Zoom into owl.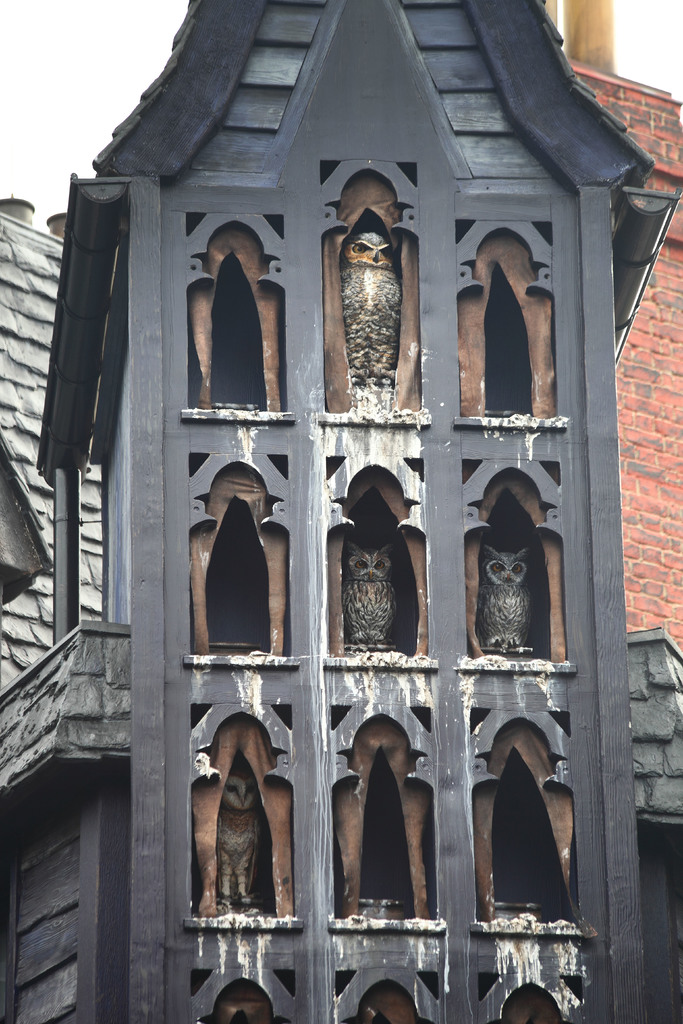
Zoom target: pyautogui.locateOnScreen(480, 547, 529, 659).
